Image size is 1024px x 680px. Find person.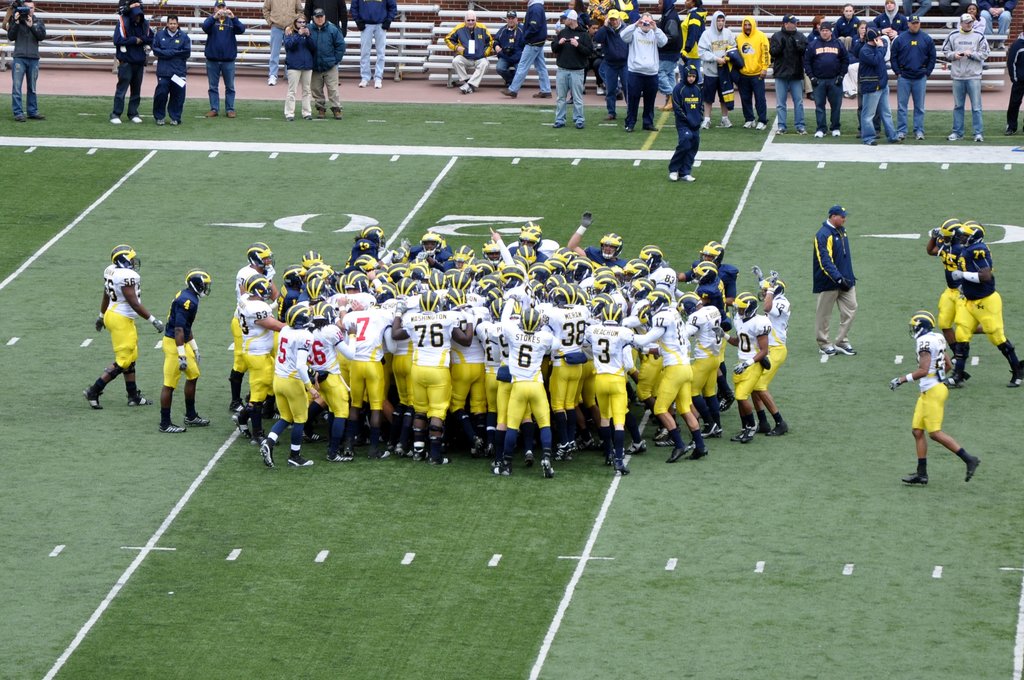
[x1=1005, y1=35, x2=1023, y2=136].
